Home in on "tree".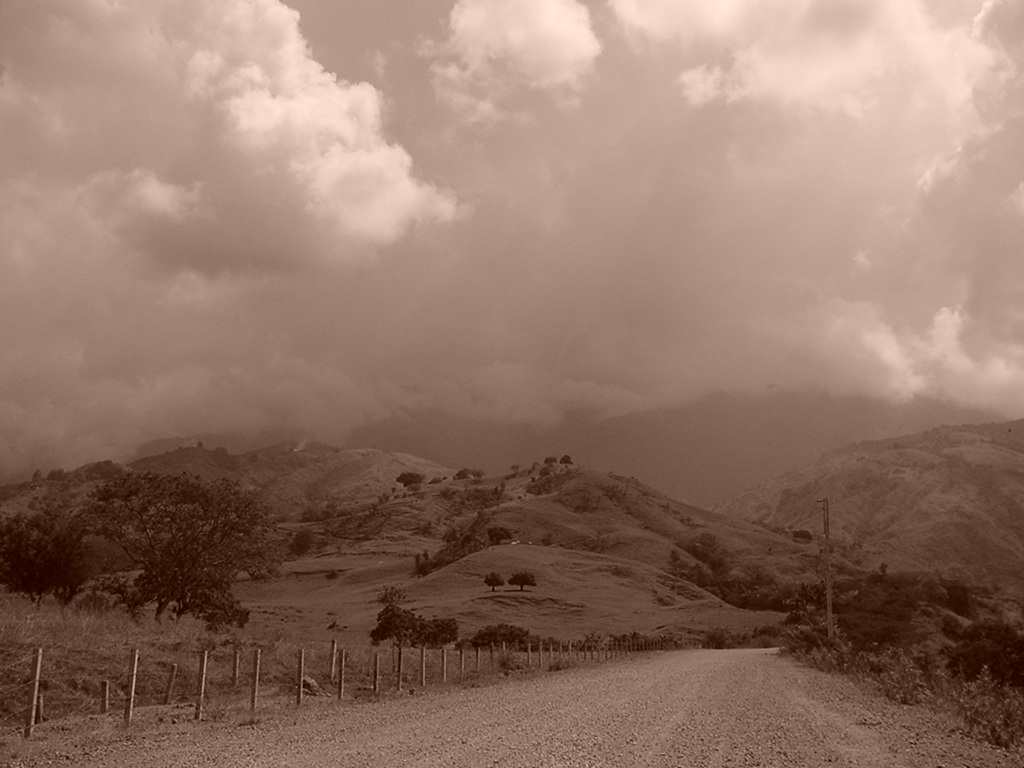
Homed in at 8,498,74,608.
